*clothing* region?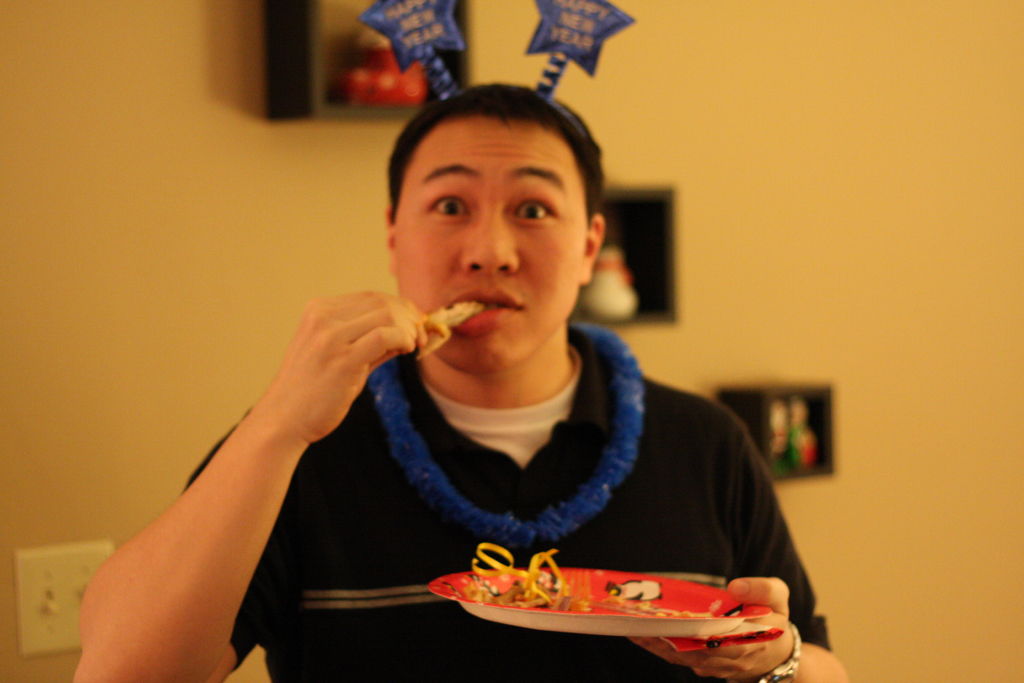
(261,314,800,654)
